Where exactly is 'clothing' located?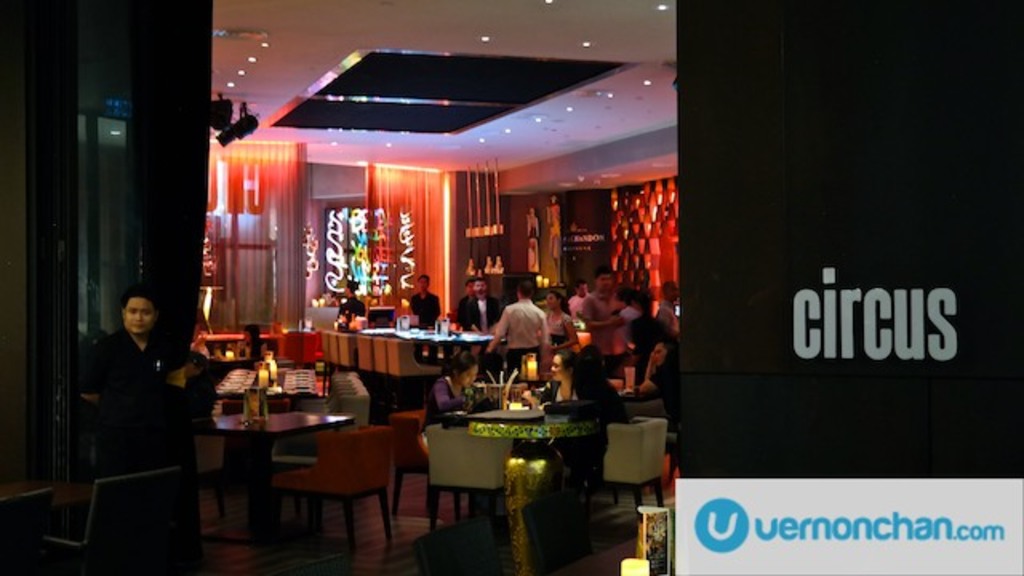
Its bounding box is 96,323,189,542.
